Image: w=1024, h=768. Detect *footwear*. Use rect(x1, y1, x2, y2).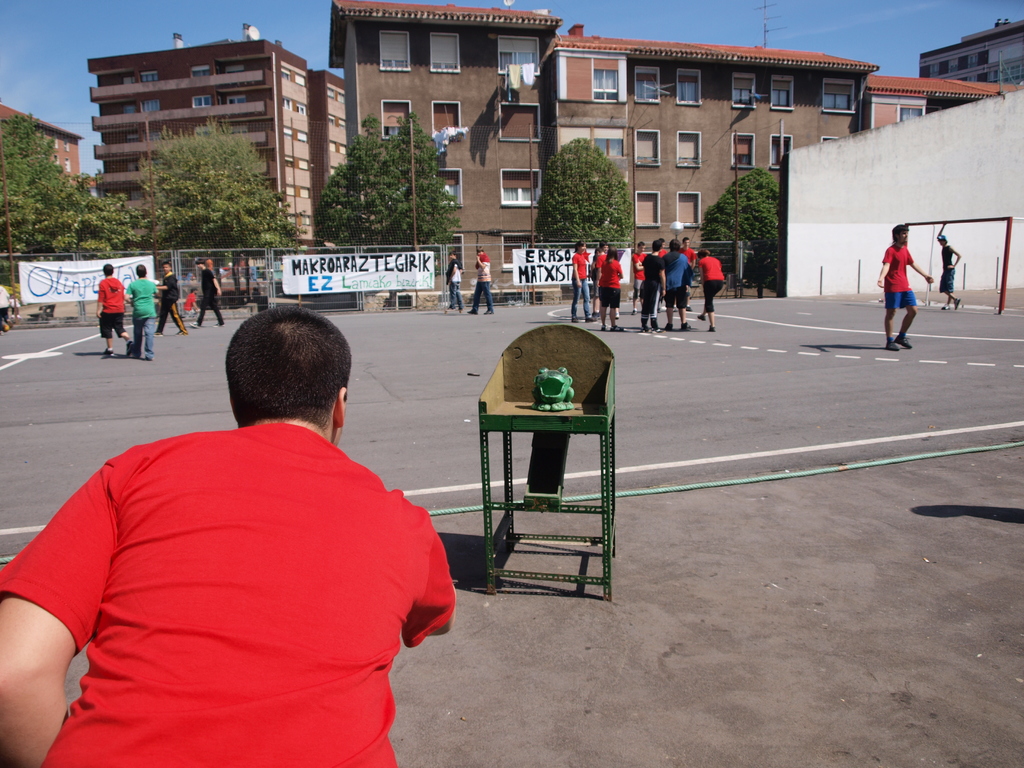
rect(665, 321, 677, 330).
